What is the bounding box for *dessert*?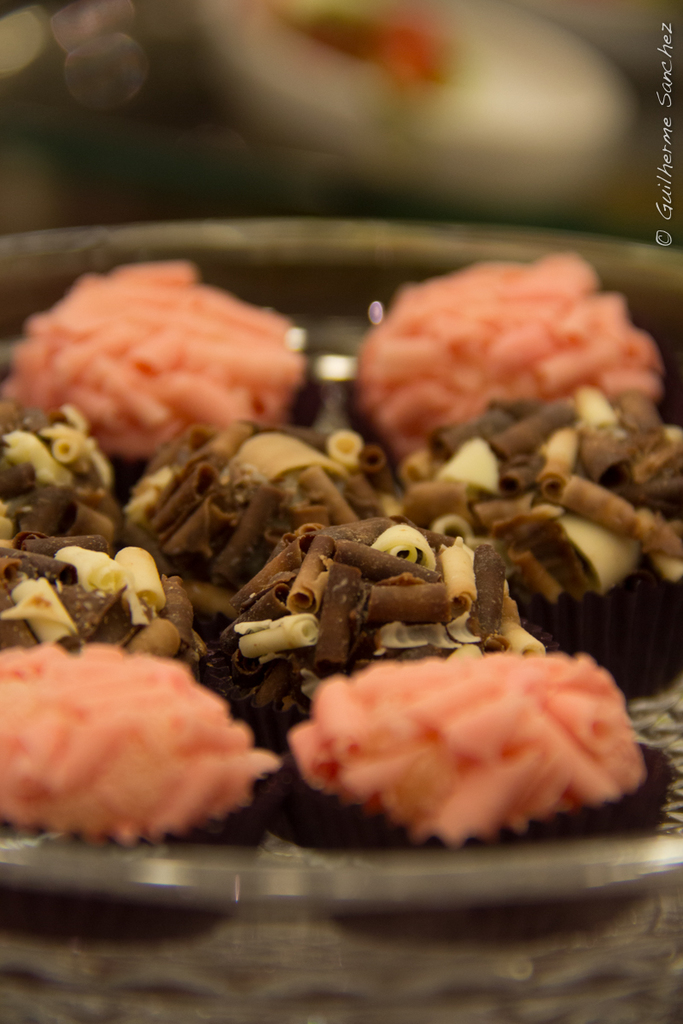
[236, 487, 511, 679].
